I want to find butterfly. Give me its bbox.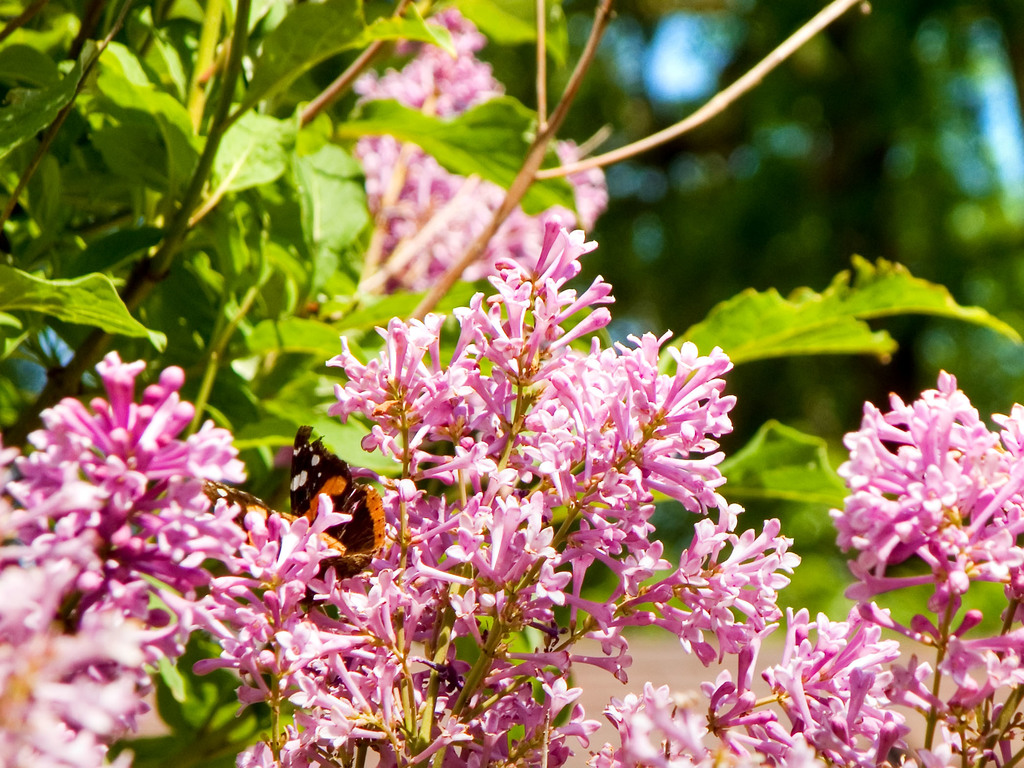
x1=260, y1=387, x2=405, y2=577.
